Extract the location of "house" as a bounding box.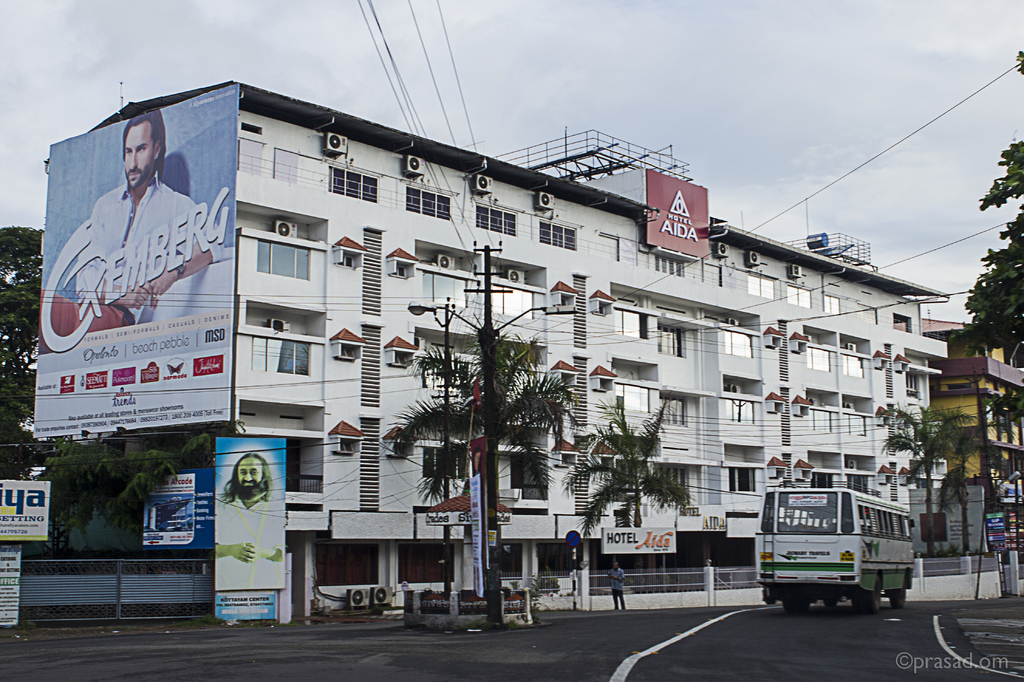
<region>0, 38, 970, 649</region>.
